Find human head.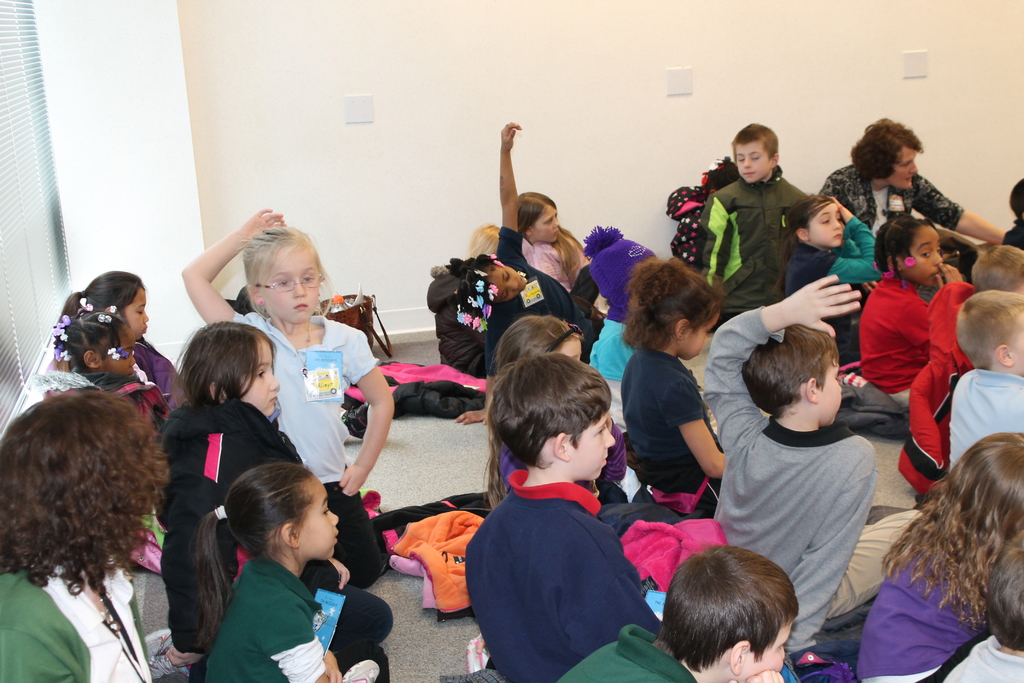
rect(0, 387, 170, 564).
